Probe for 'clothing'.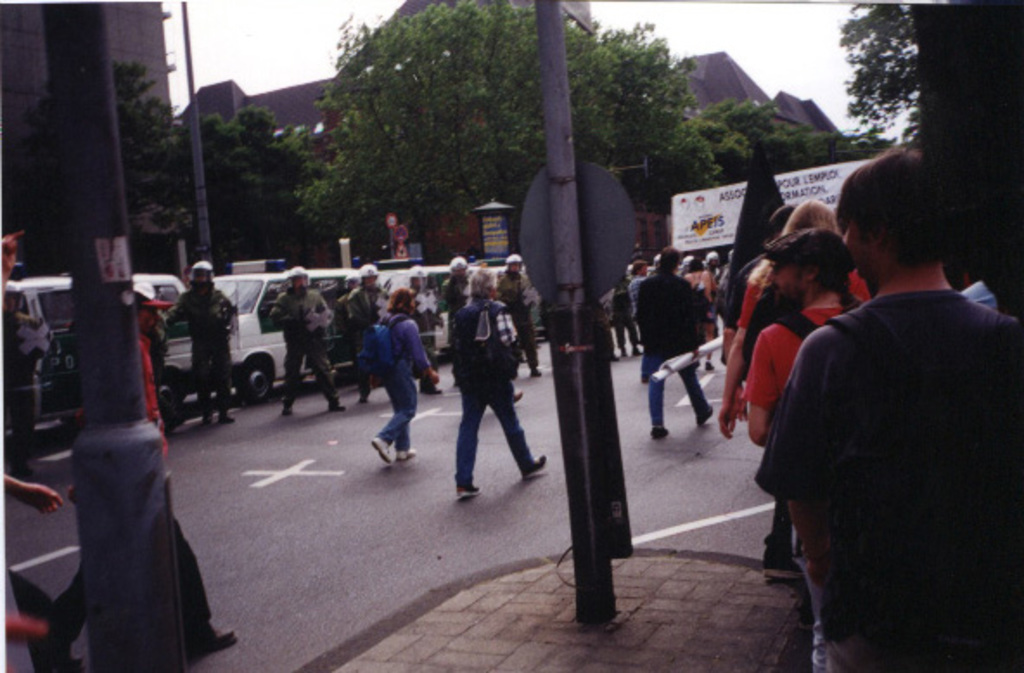
Probe result: box=[379, 311, 431, 446].
